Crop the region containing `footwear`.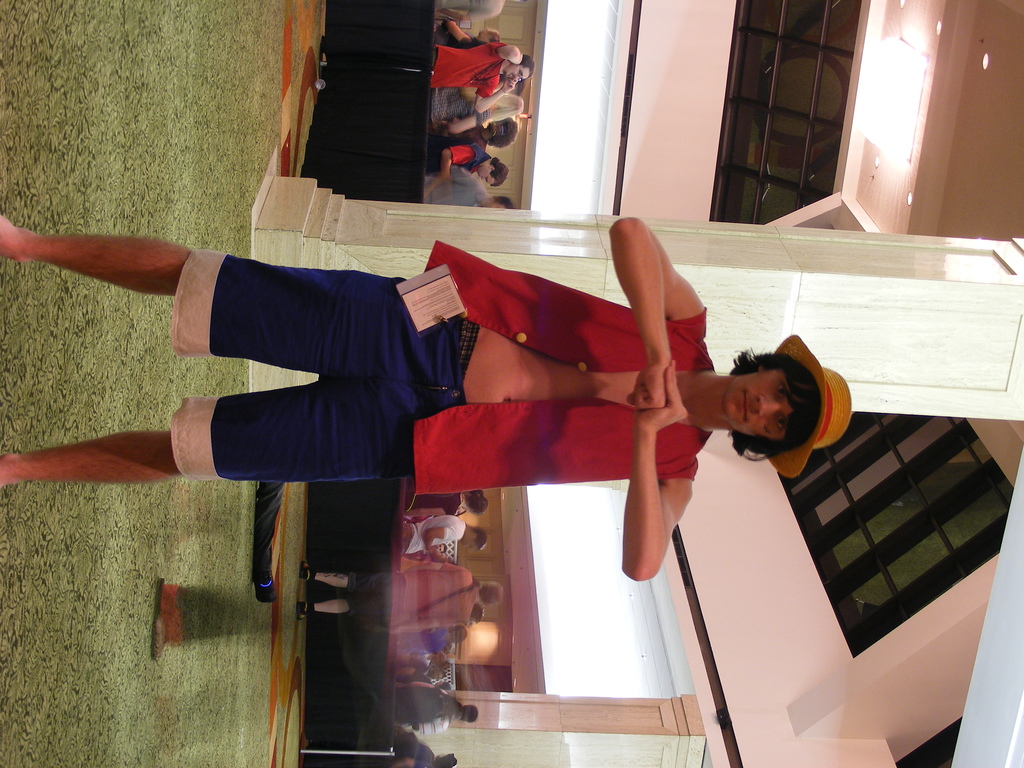
Crop region: detection(152, 577, 164, 658).
